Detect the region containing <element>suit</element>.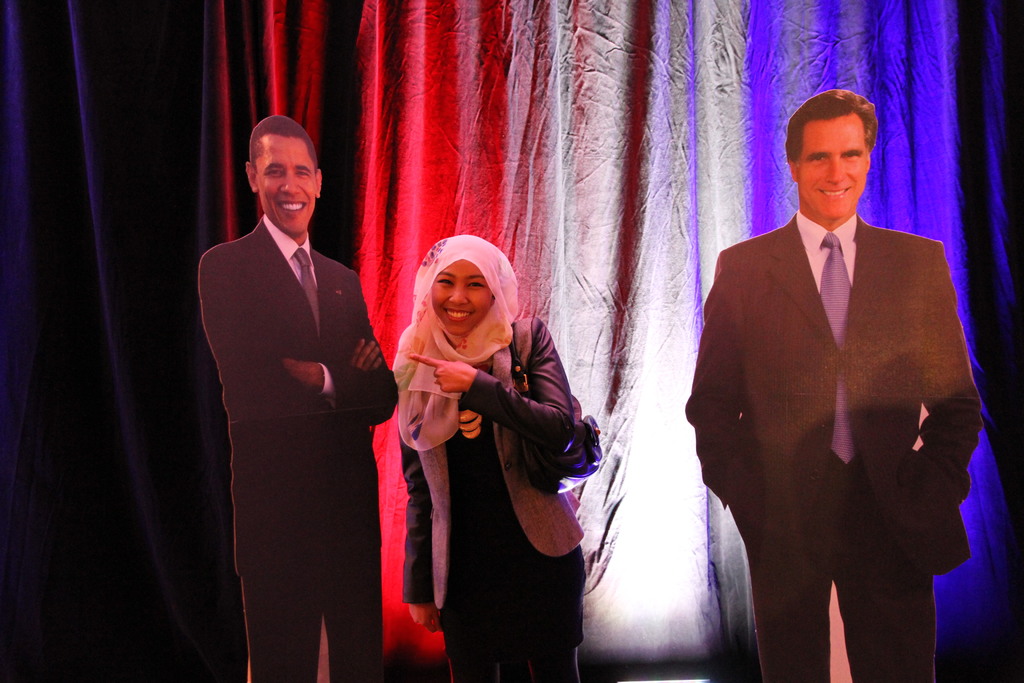
684:211:984:682.
